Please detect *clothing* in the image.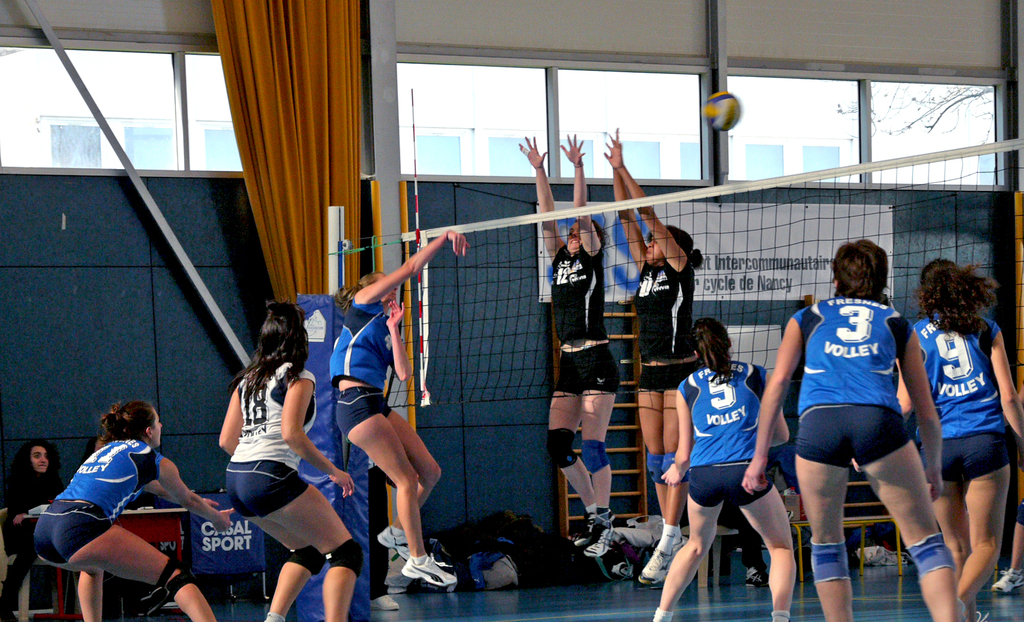
628/259/702/397.
